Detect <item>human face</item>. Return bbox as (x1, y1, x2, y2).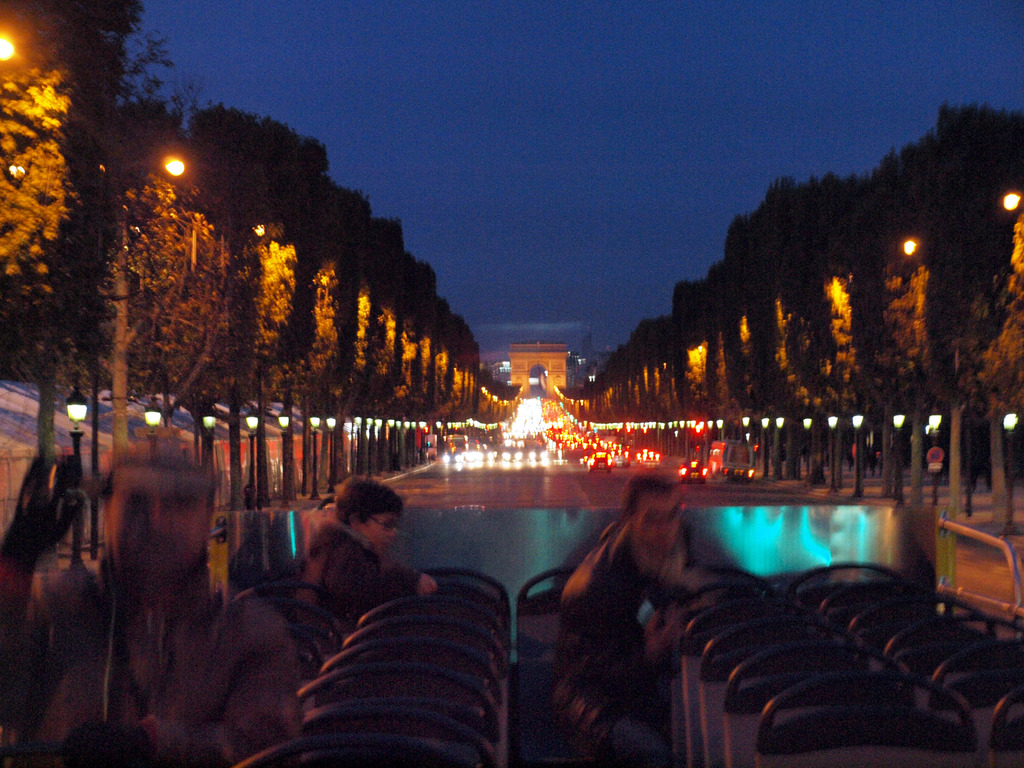
(104, 490, 212, 576).
